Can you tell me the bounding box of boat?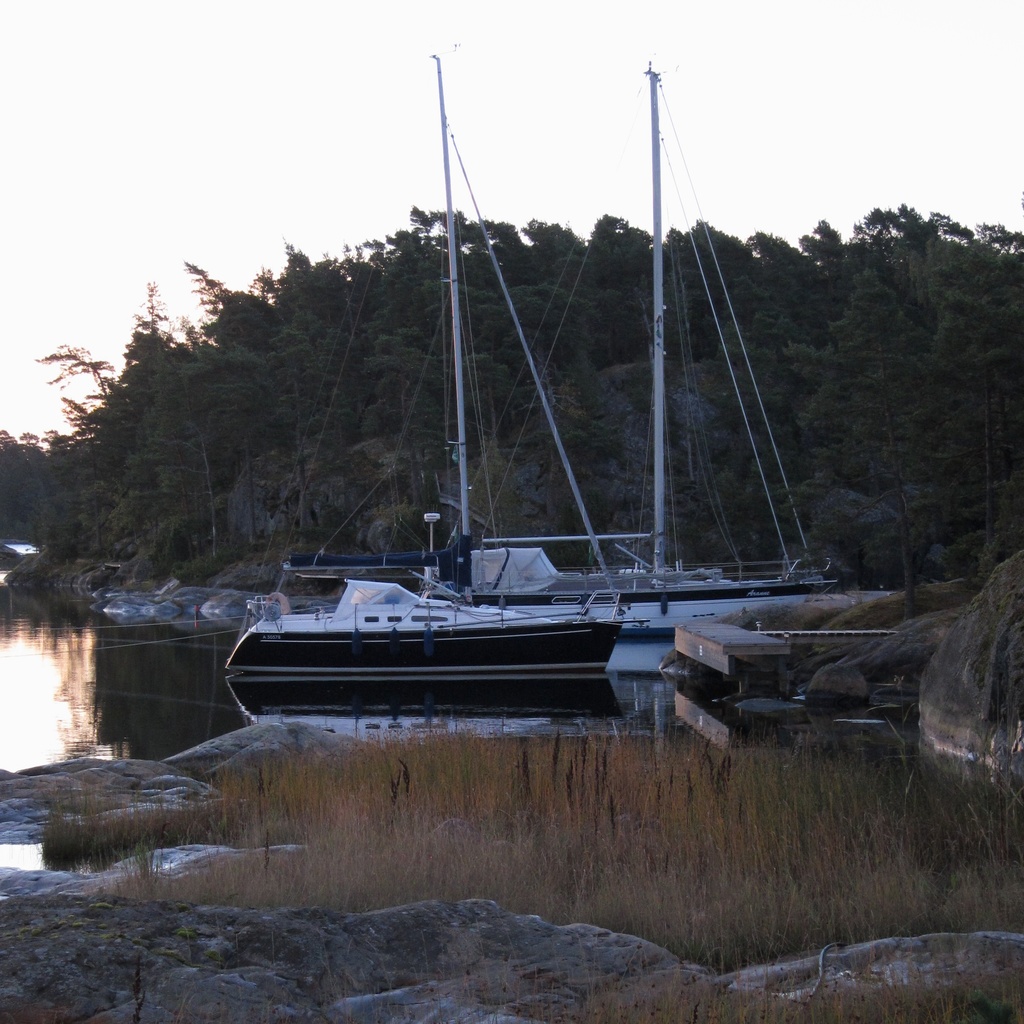
BBox(263, 473, 476, 612).
